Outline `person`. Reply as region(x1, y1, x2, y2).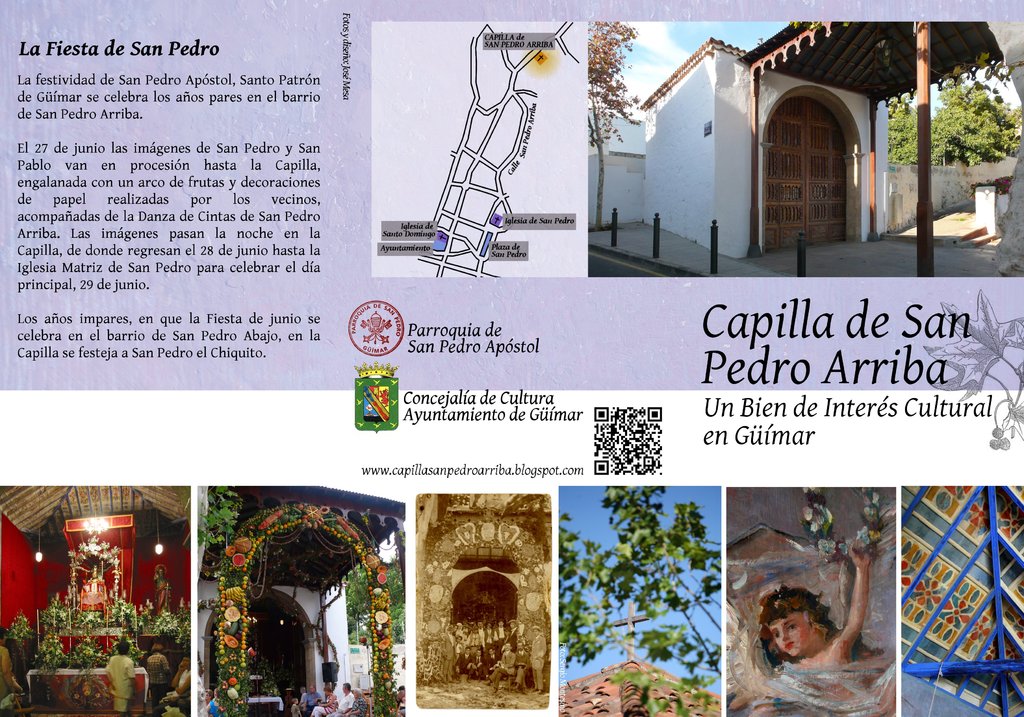
region(730, 546, 901, 716).
